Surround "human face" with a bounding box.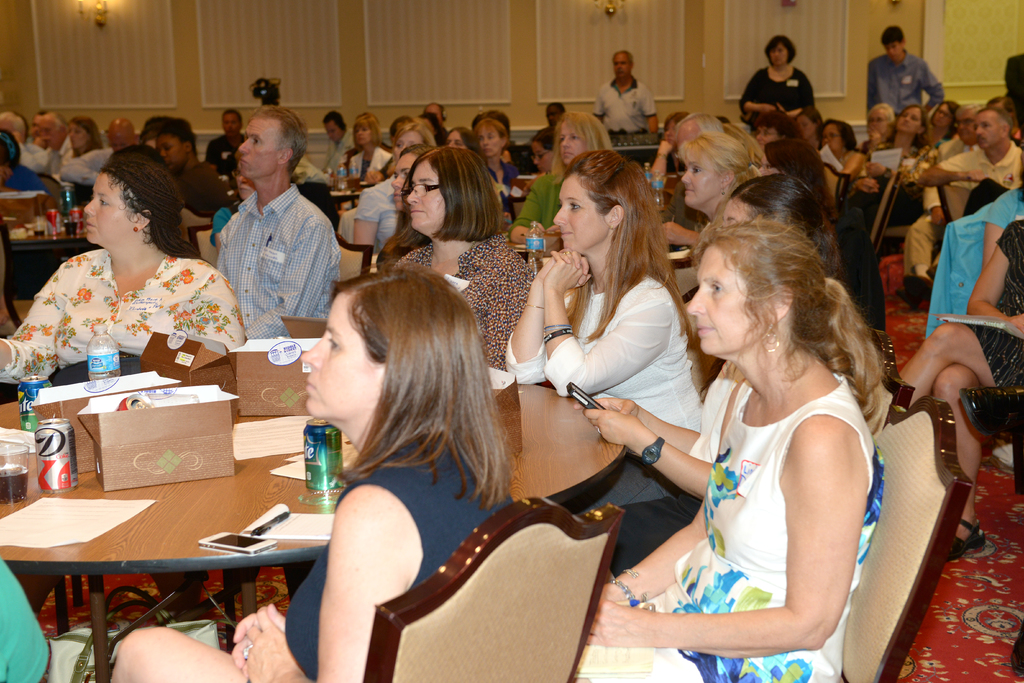
BBox(769, 40, 788, 68).
